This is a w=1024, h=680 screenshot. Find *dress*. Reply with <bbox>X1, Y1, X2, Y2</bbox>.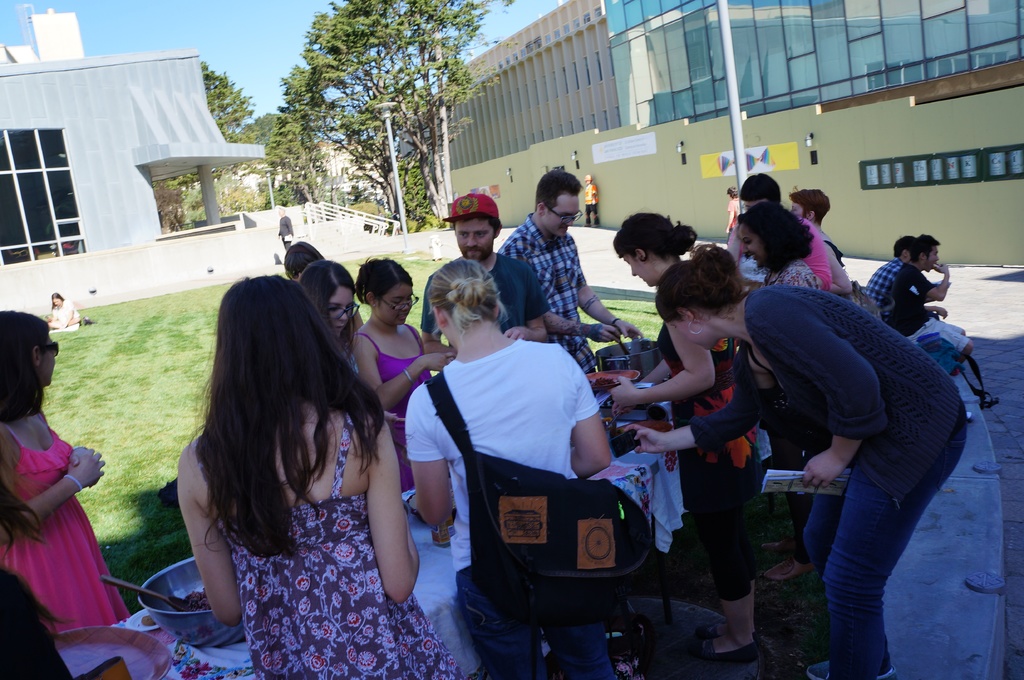
<bbox>229, 415, 463, 679</bbox>.
